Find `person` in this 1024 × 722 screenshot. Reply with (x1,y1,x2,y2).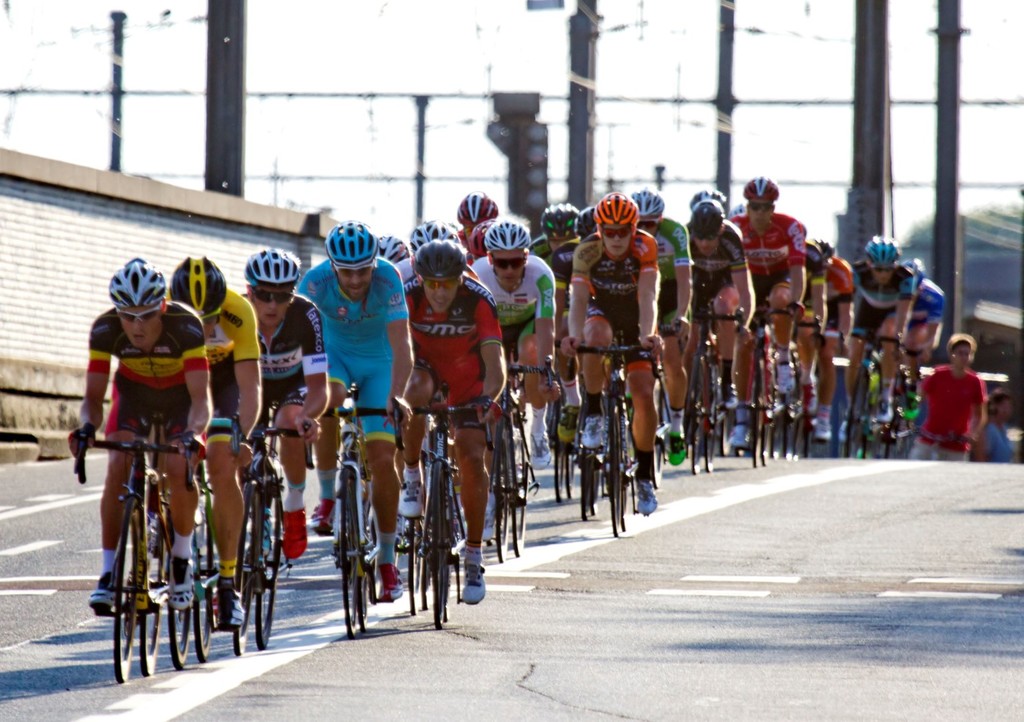
(979,391,1014,461).
